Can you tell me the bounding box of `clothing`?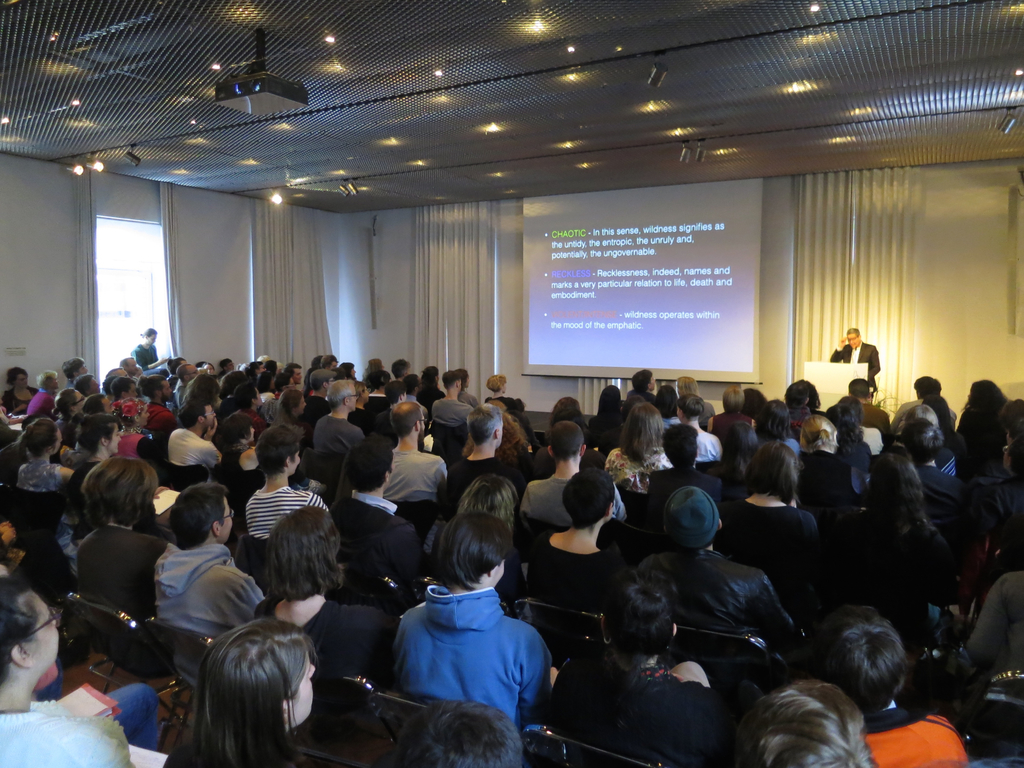
(x1=832, y1=341, x2=889, y2=386).
